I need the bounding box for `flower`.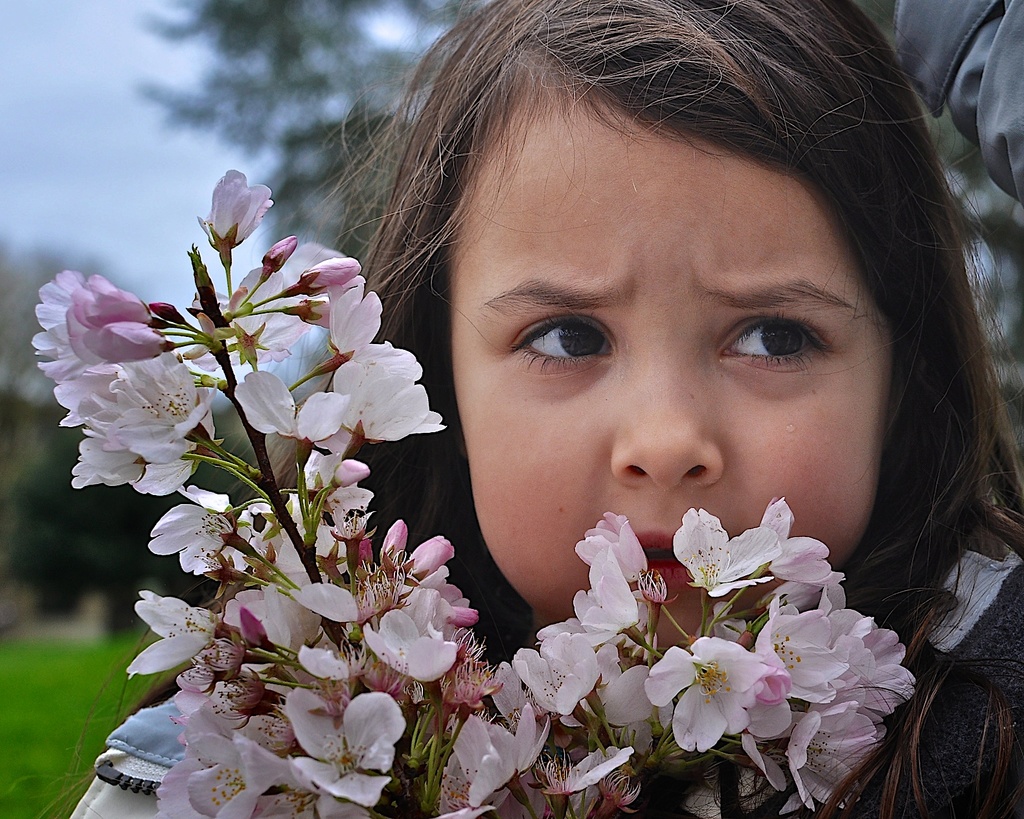
Here it is: 661 641 771 765.
